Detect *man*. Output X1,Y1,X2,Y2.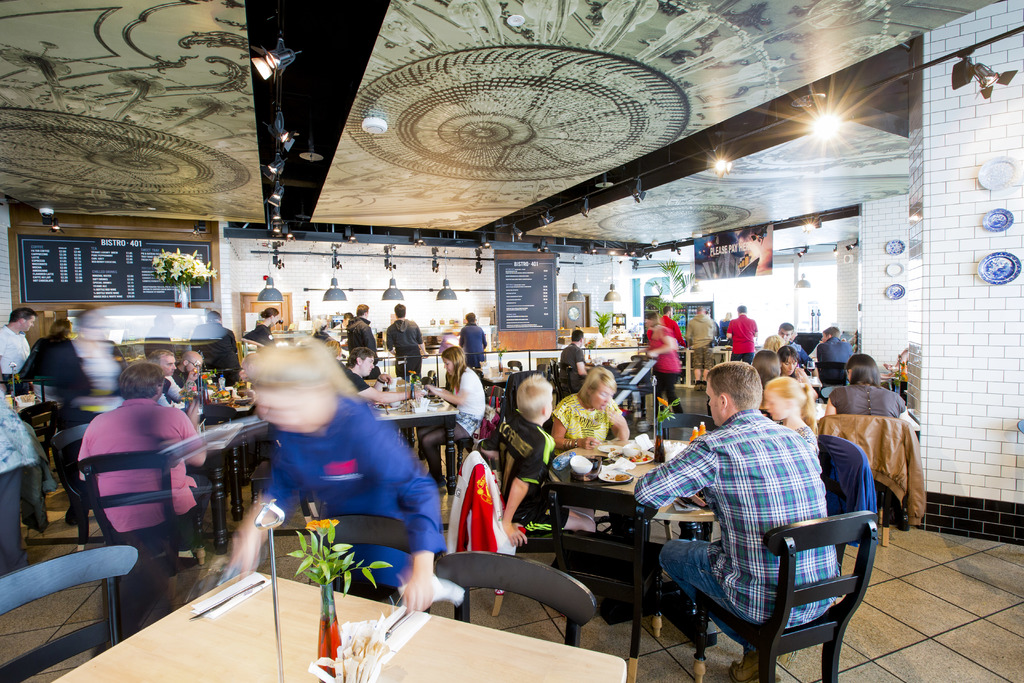
725,304,755,363.
